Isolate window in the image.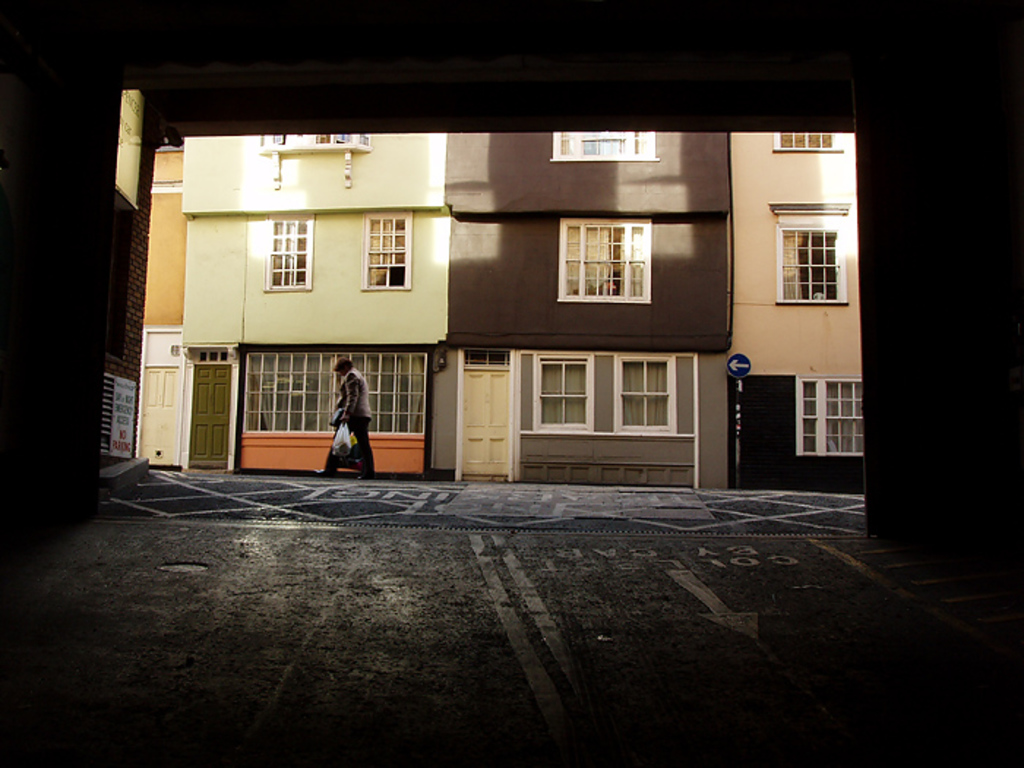
Isolated region: <box>772,126,841,152</box>.
